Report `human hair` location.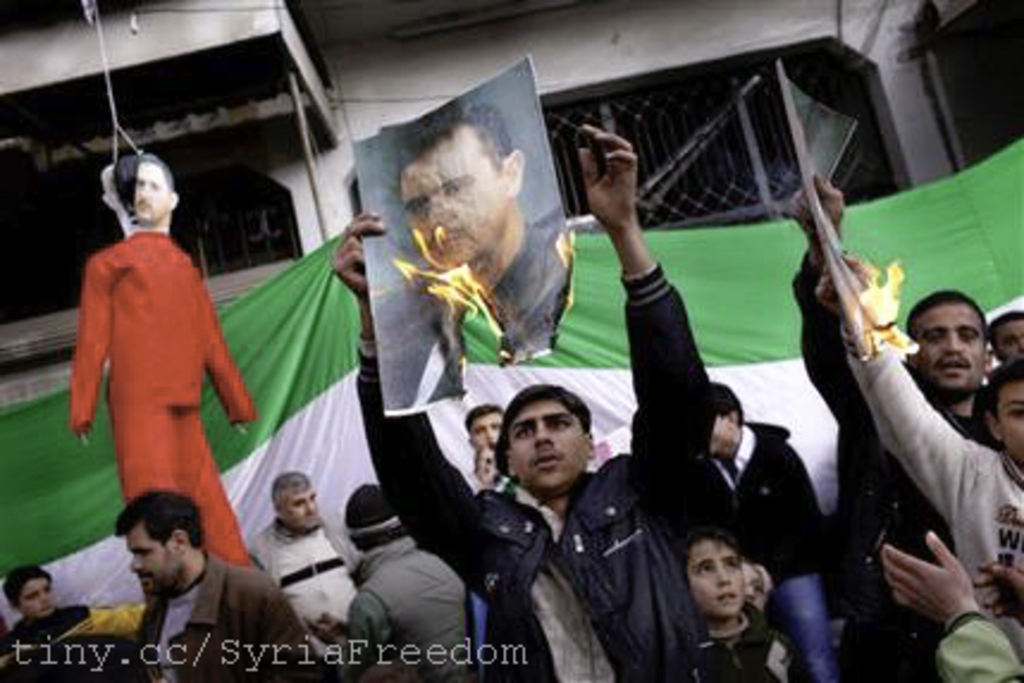
Report: detection(270, 470, 313, 509).
